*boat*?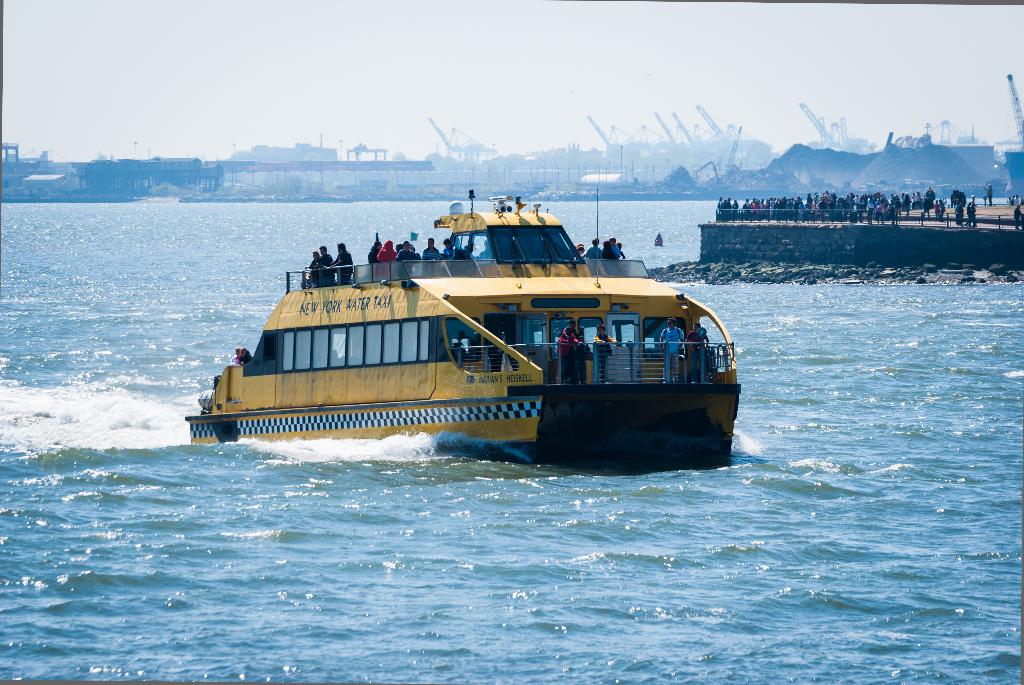
[230,171,783,453]
